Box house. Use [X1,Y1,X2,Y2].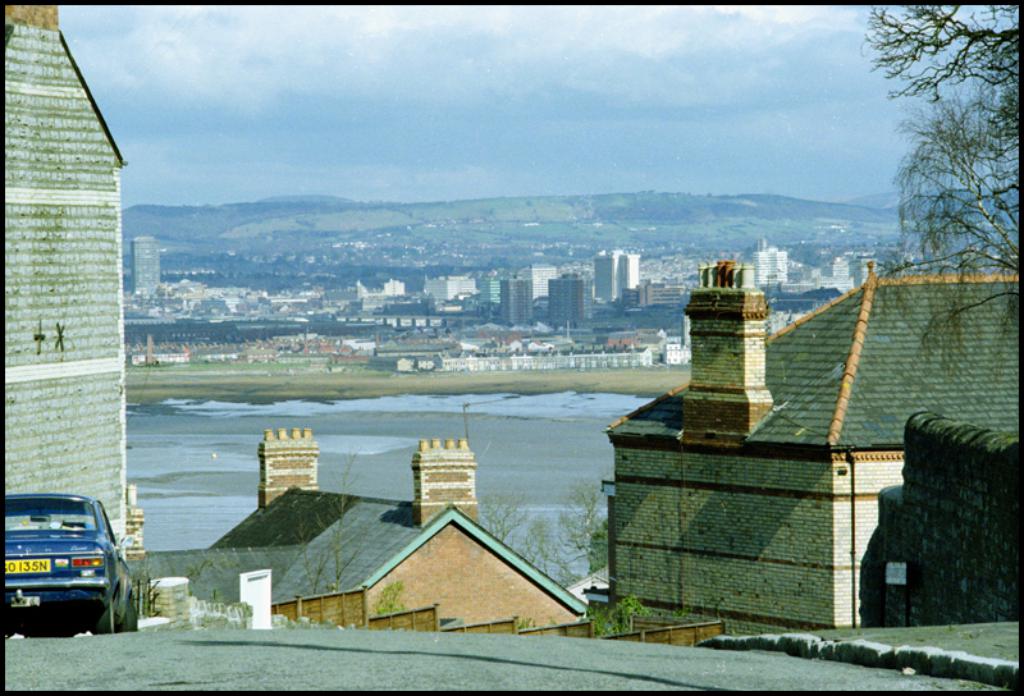
[134,427,586,631].
